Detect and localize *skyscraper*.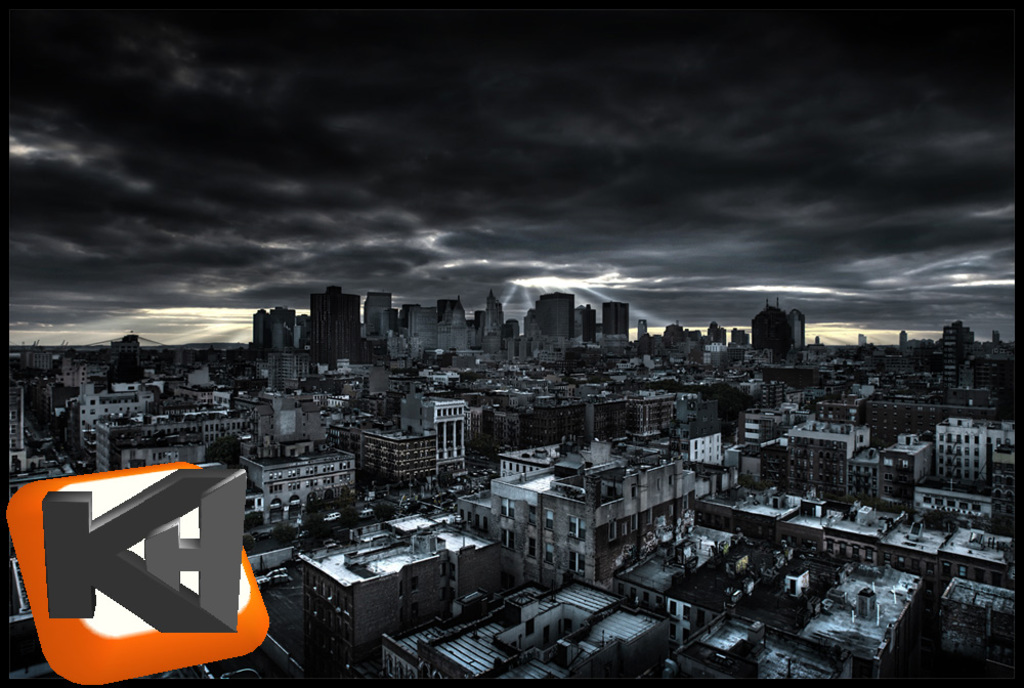
Localized at [x1=940, y1=316, x2=975, y2=394].
